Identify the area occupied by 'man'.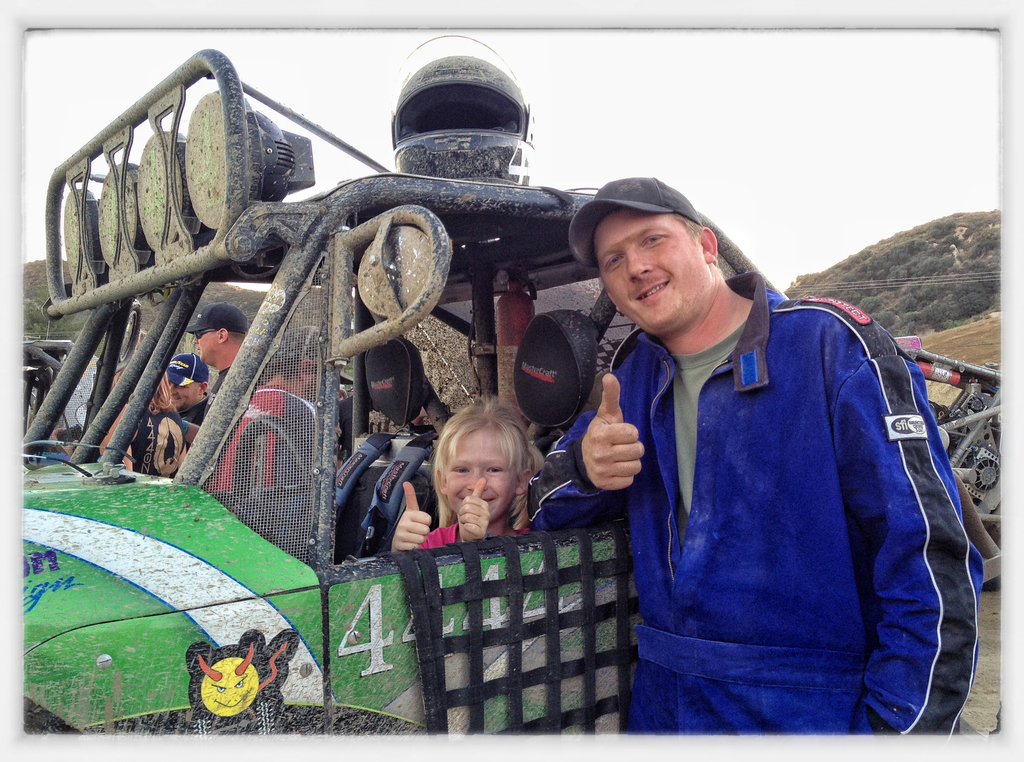
Area: x1=164 y1=352 x2=212 y2=454.
